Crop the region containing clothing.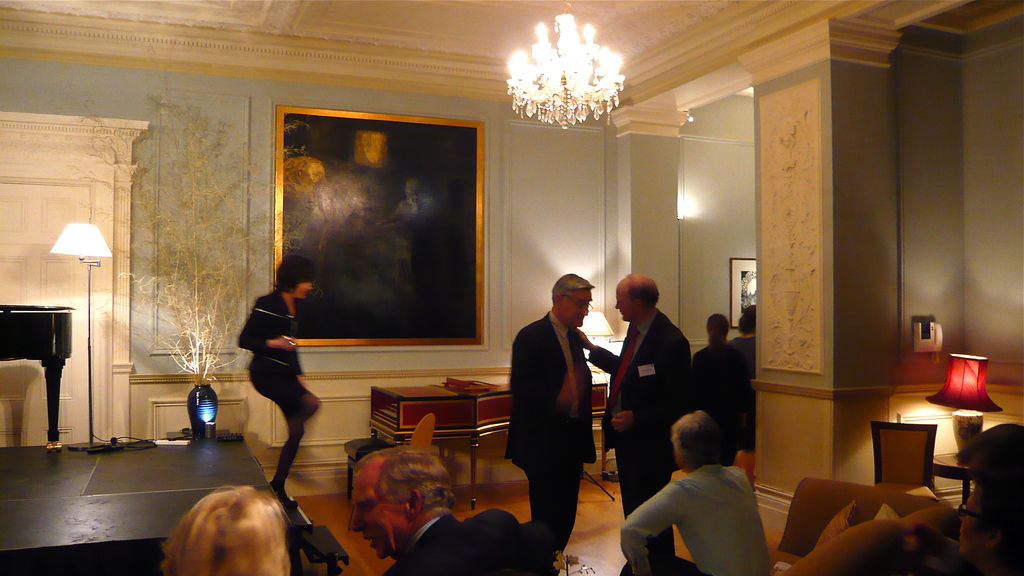
Crop region: bbox=[685, 338, 755, 461].
